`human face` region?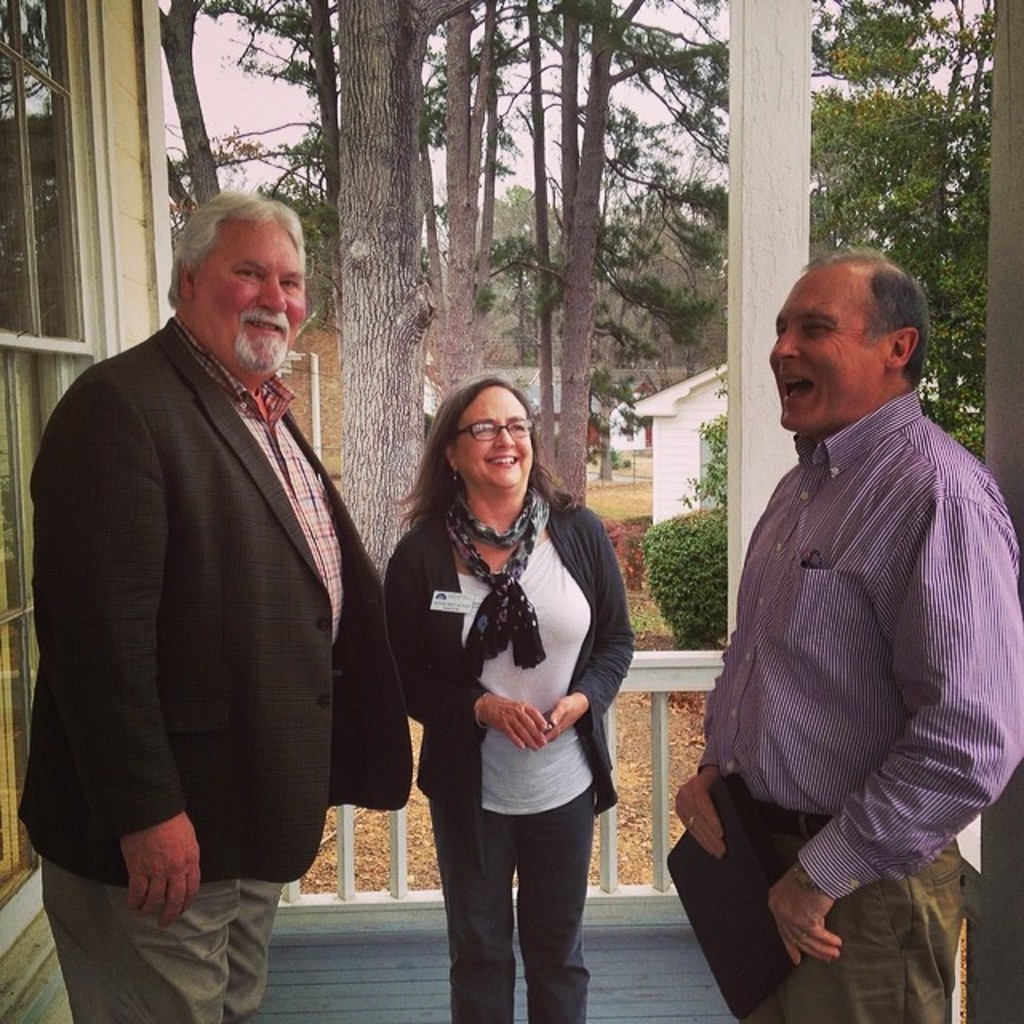
766/275/883/430
